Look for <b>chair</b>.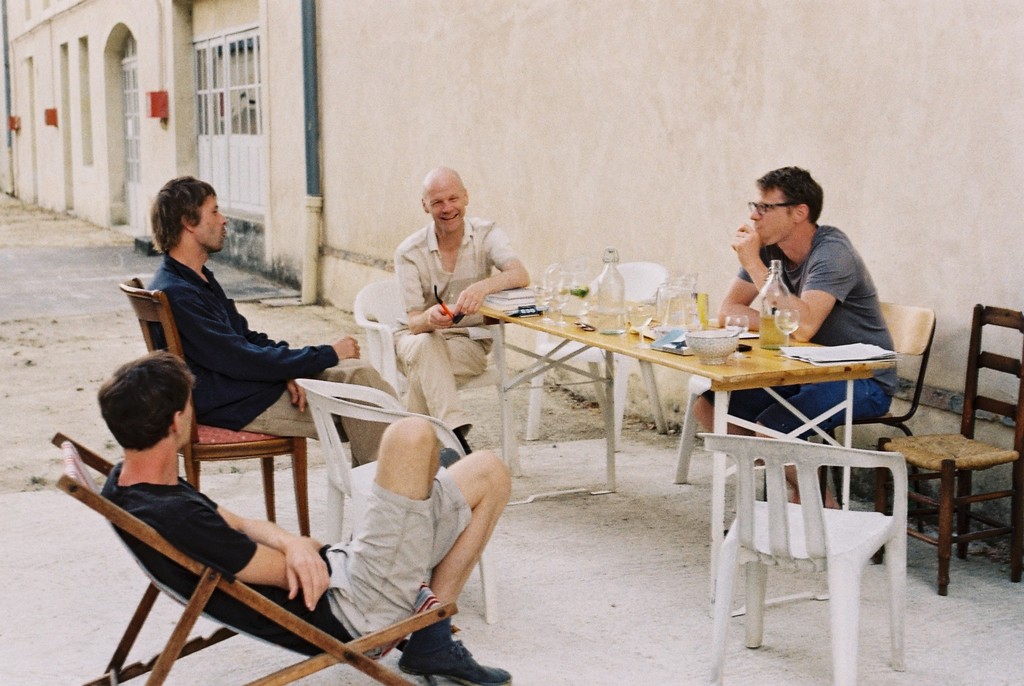
Found: bbox(753, 302, 936, 534).
